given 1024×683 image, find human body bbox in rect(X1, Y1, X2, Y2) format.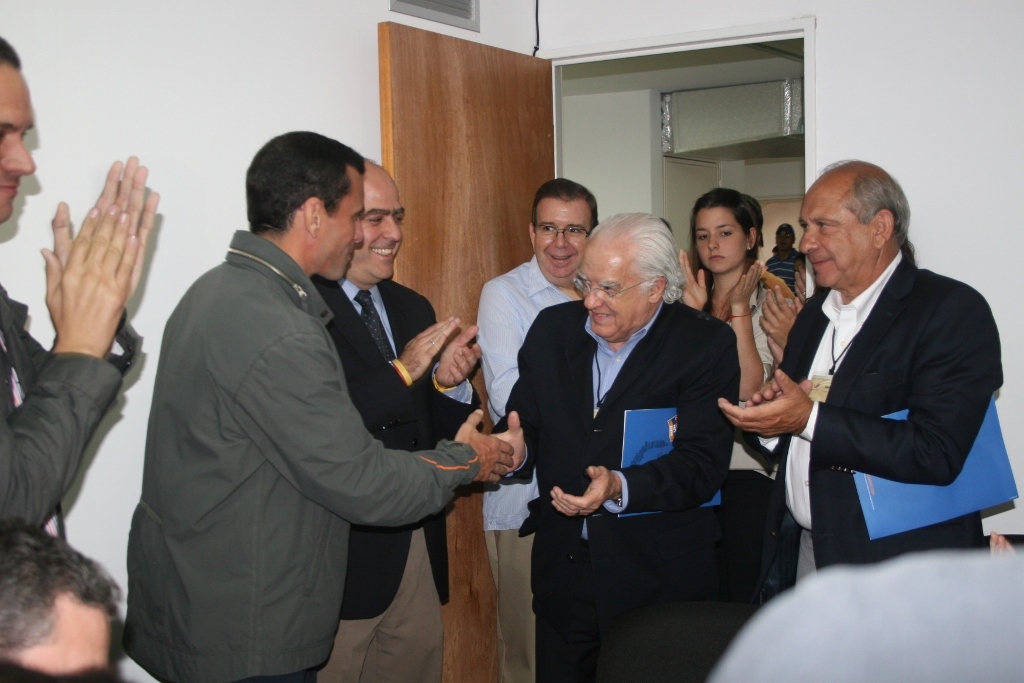
rect(704, 534, 1023, 682).
